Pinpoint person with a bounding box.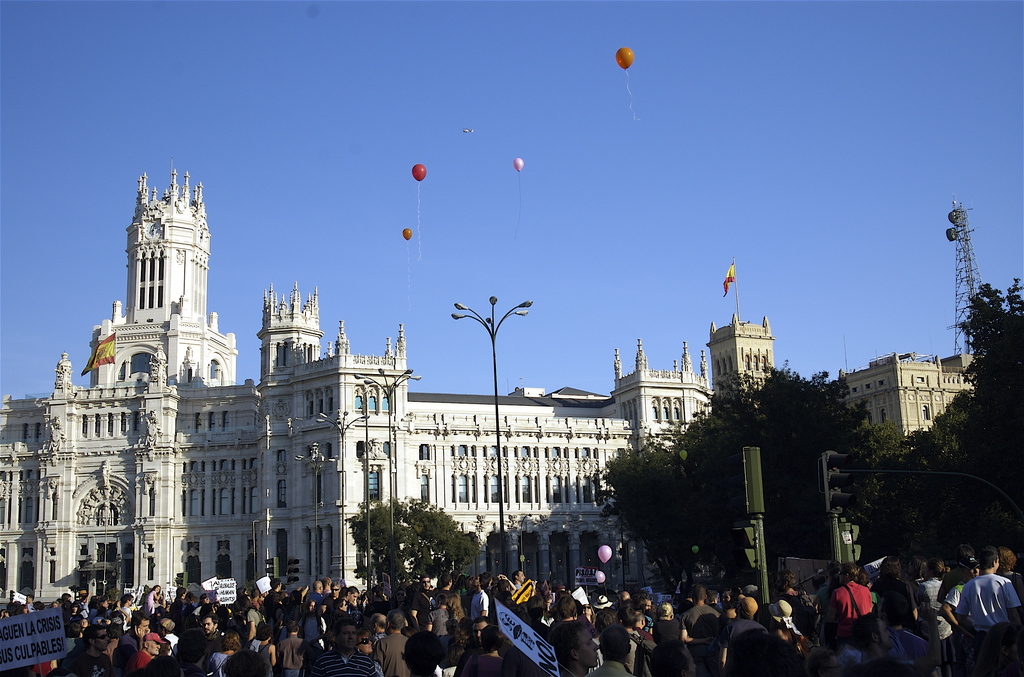
BBox(269, 587, 284, 614).
